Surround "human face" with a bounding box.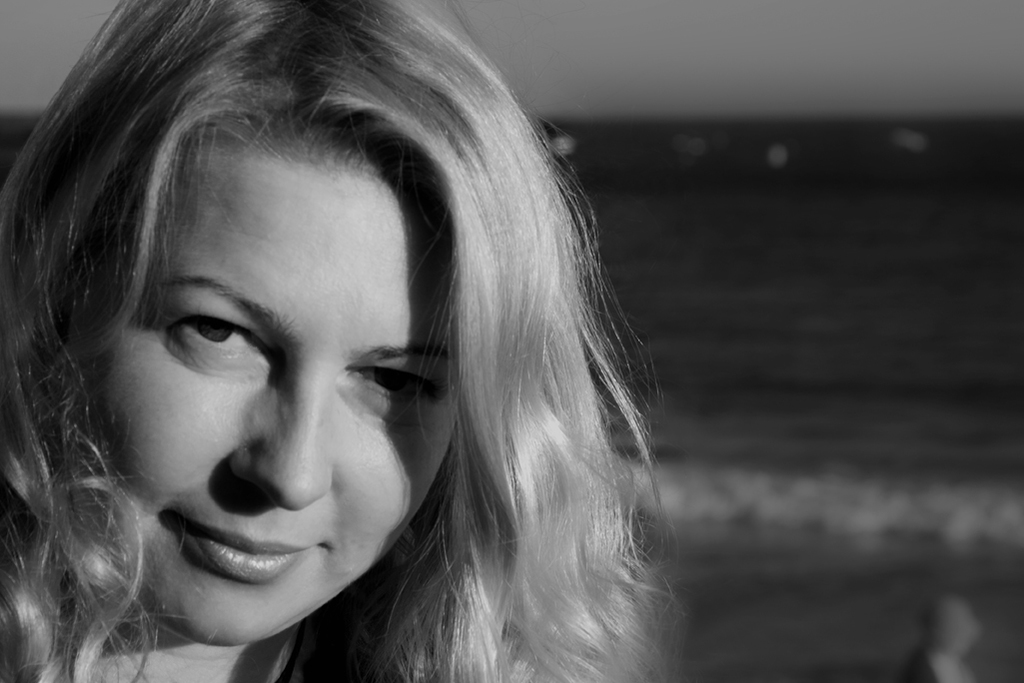
85 152 463 650.
